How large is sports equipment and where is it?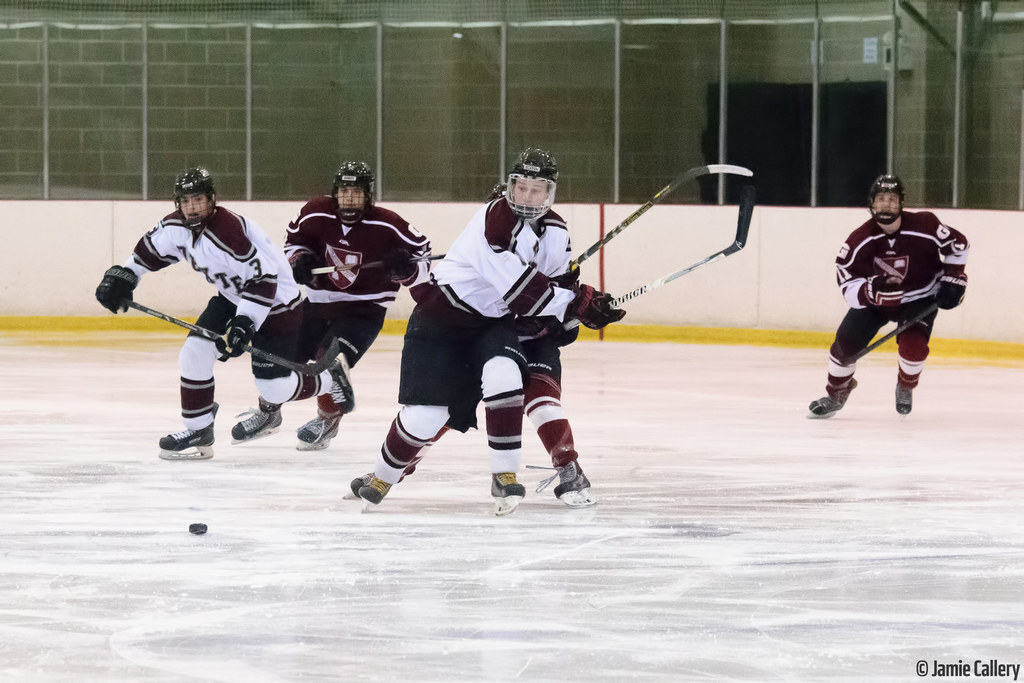
Bounding box: <box>863,274,904,309</box>.
